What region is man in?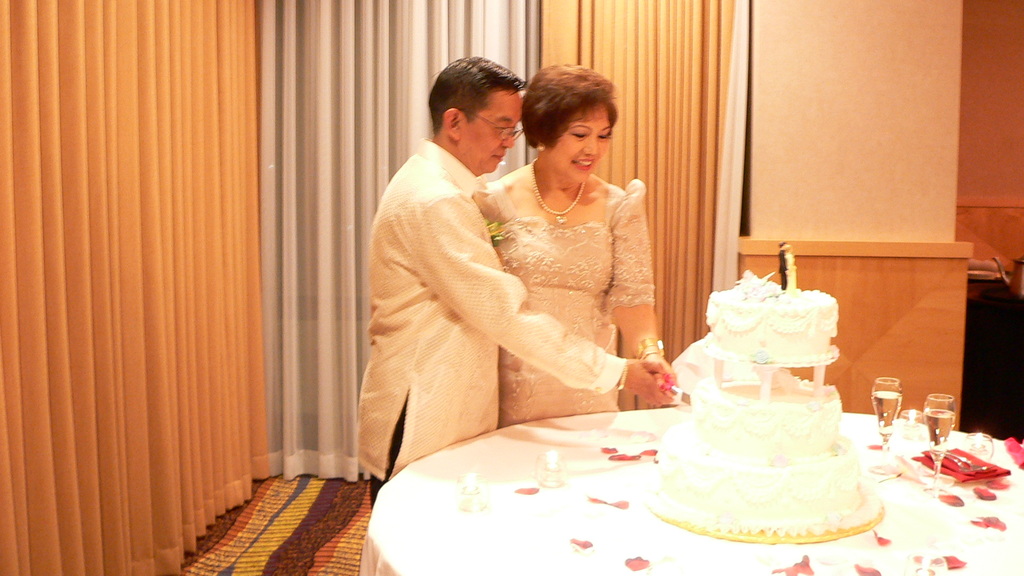
x1=353, y1=58, x2=674, y2=509.
